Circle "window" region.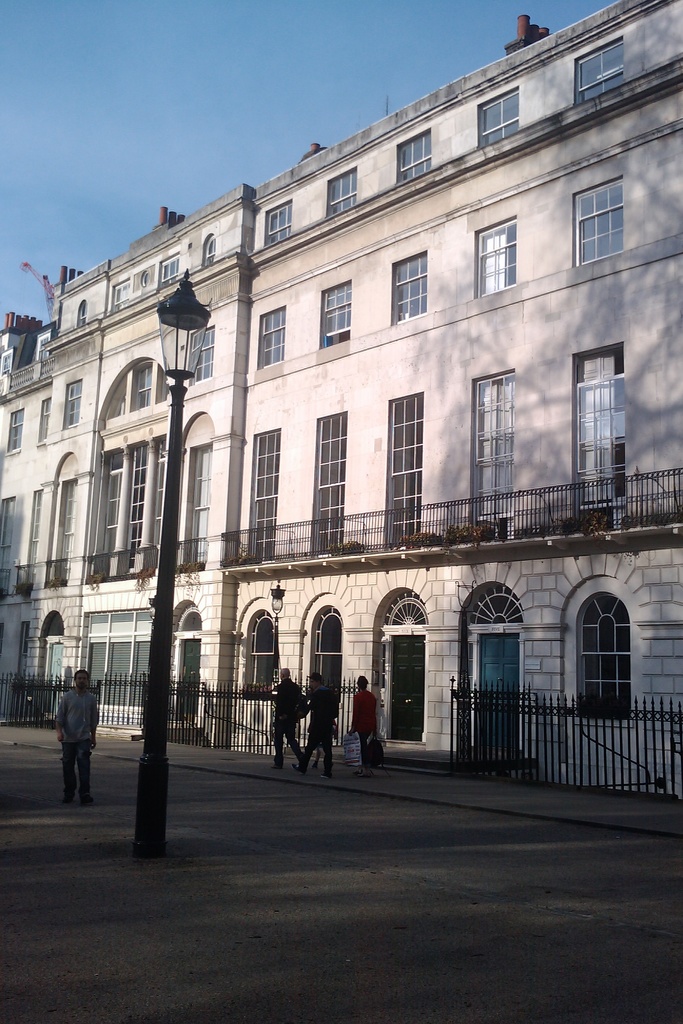
Region: {"x1": 203, "y1": 236, "x2": 215, "y2": 267}.
